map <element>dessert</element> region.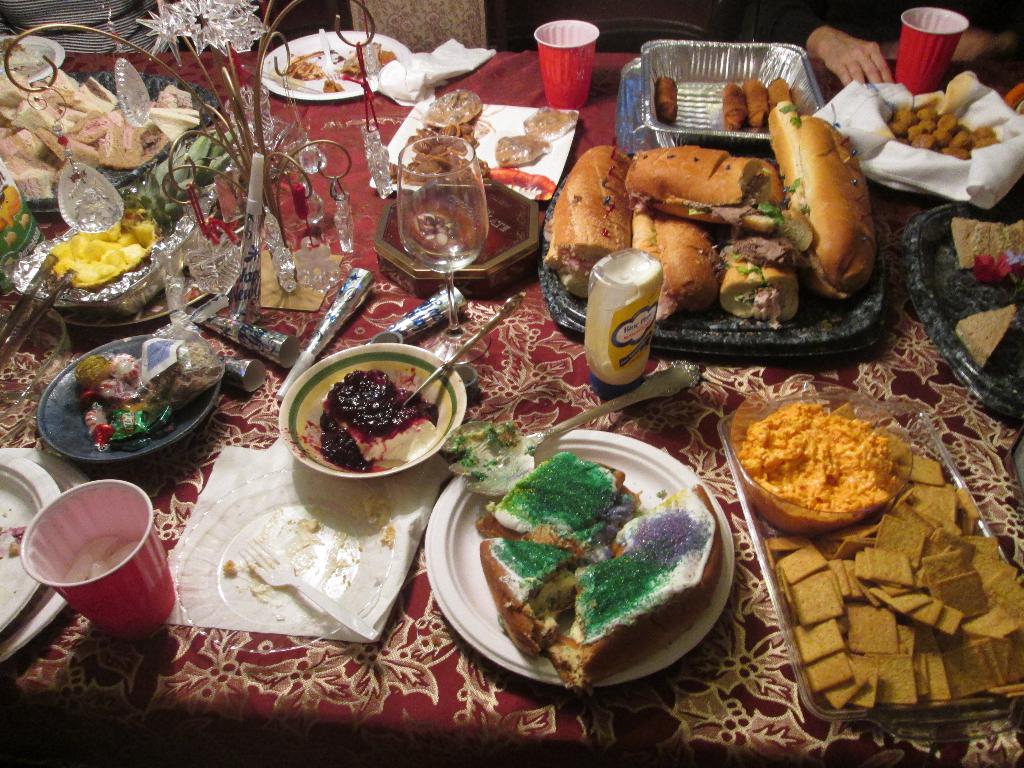
Mapped to bbox=(708, 212, 808, 326).
